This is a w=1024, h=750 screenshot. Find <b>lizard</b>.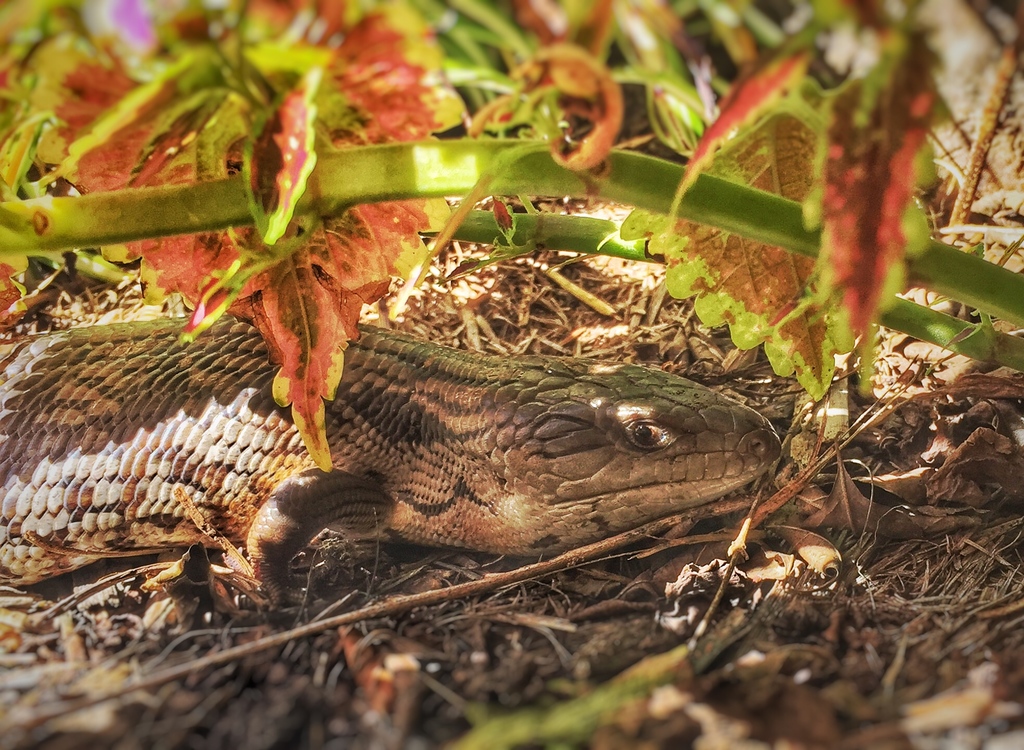
Bounding box: <bbox>1, 308, 783, 619</bbox>.
